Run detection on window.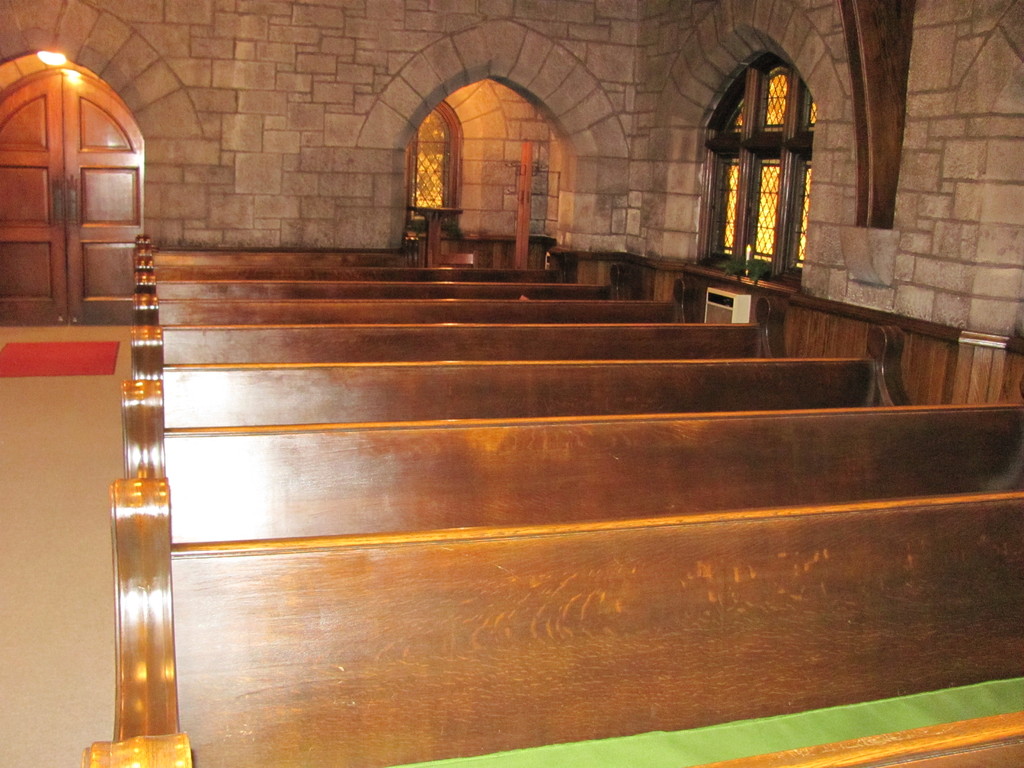
Result: [left=707, top=52, right=802, bottom=280].
